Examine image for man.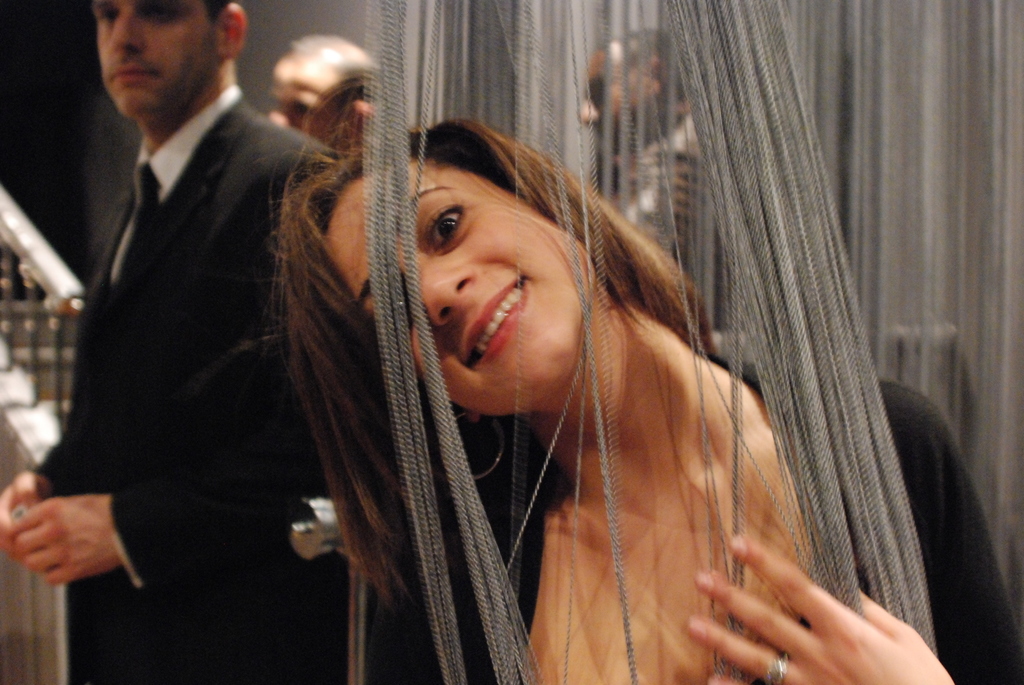
Examination result: pyautogui.locateOnScreen(30, 0, 335, 632).
